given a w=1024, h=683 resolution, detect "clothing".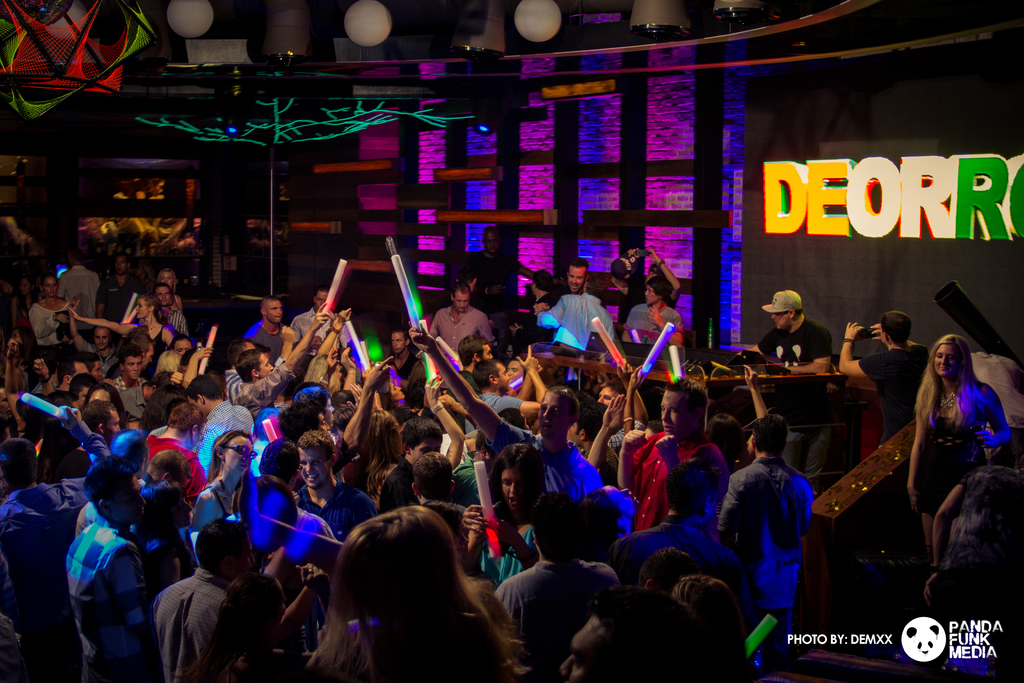
x1=56, y1=265, x2=100, y2=335.
